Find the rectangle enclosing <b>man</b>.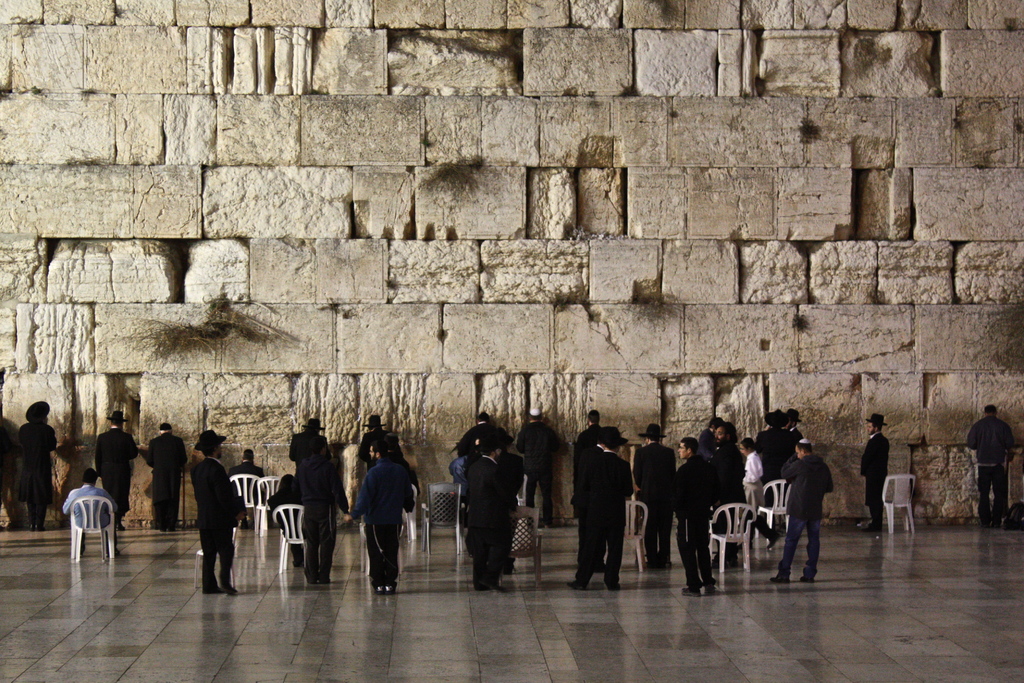
[x1=781, y1=407, x2=805, y2=447].
